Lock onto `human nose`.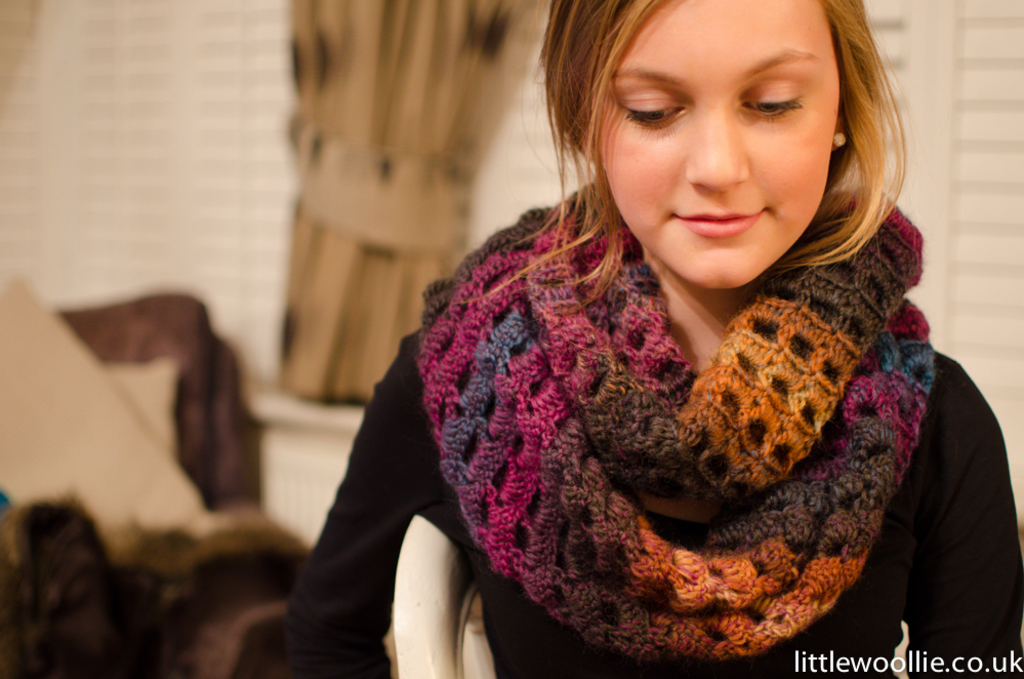
Locked: rect(687, 107, 756, 189).
